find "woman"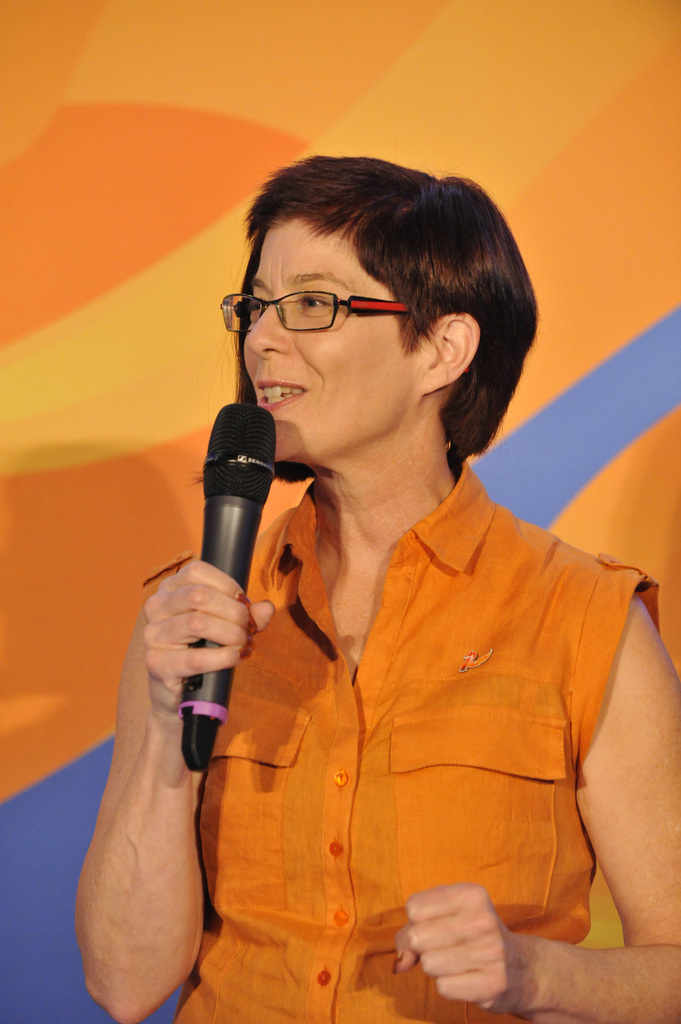
rect(70, 147, 680, 1023)
